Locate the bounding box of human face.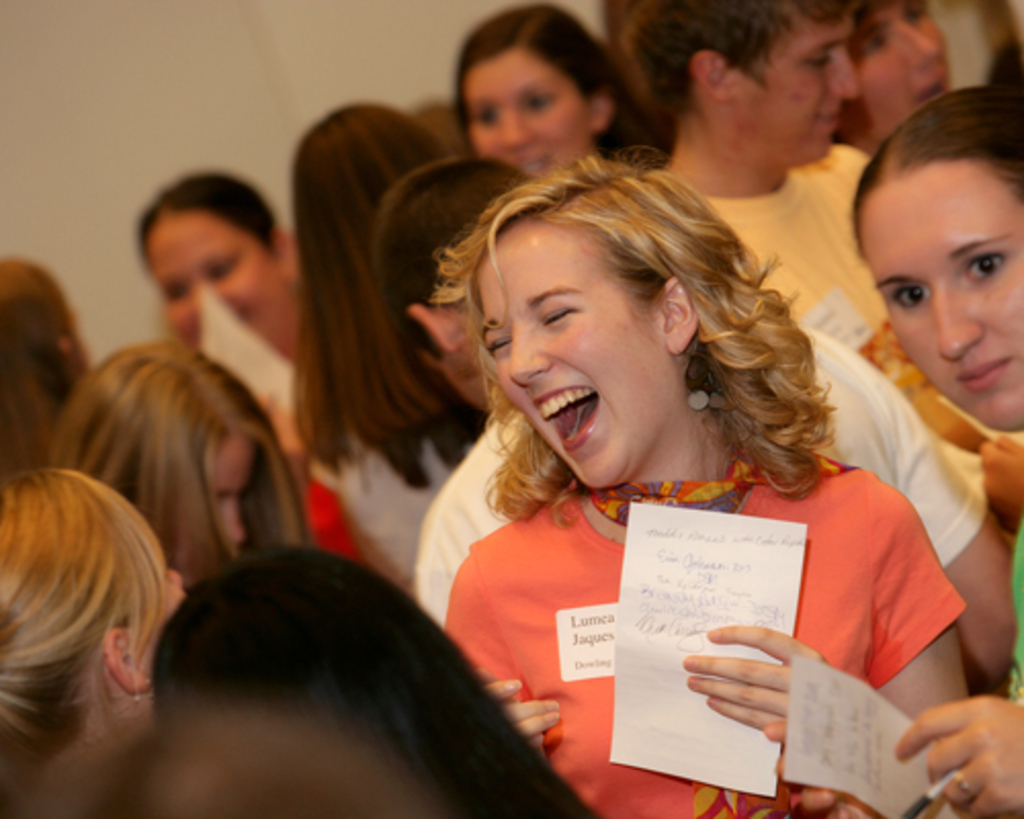
Bounding box: [147, 217, 279, 350].
